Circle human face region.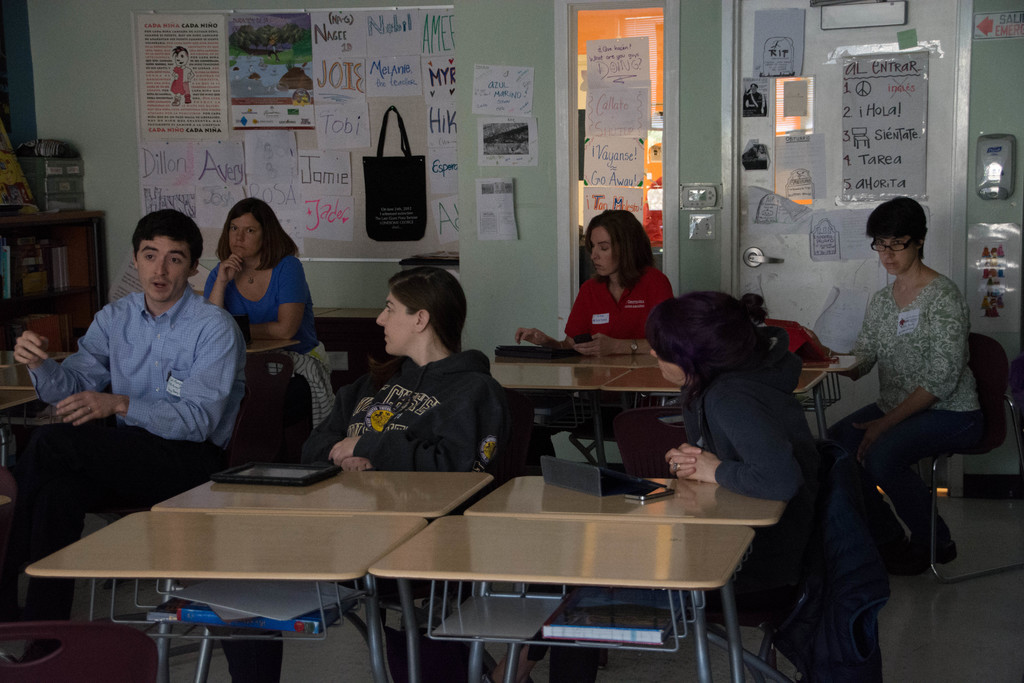
Region: 874/226/917/278.
